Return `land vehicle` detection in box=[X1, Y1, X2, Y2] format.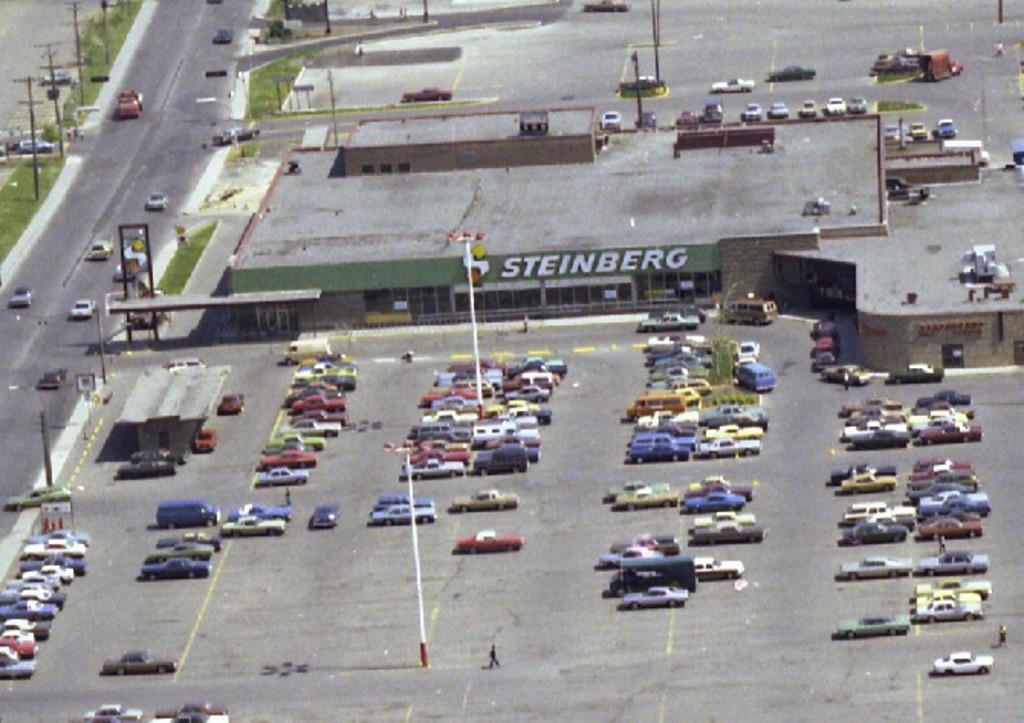
box=[919, 495, 993, 518].
